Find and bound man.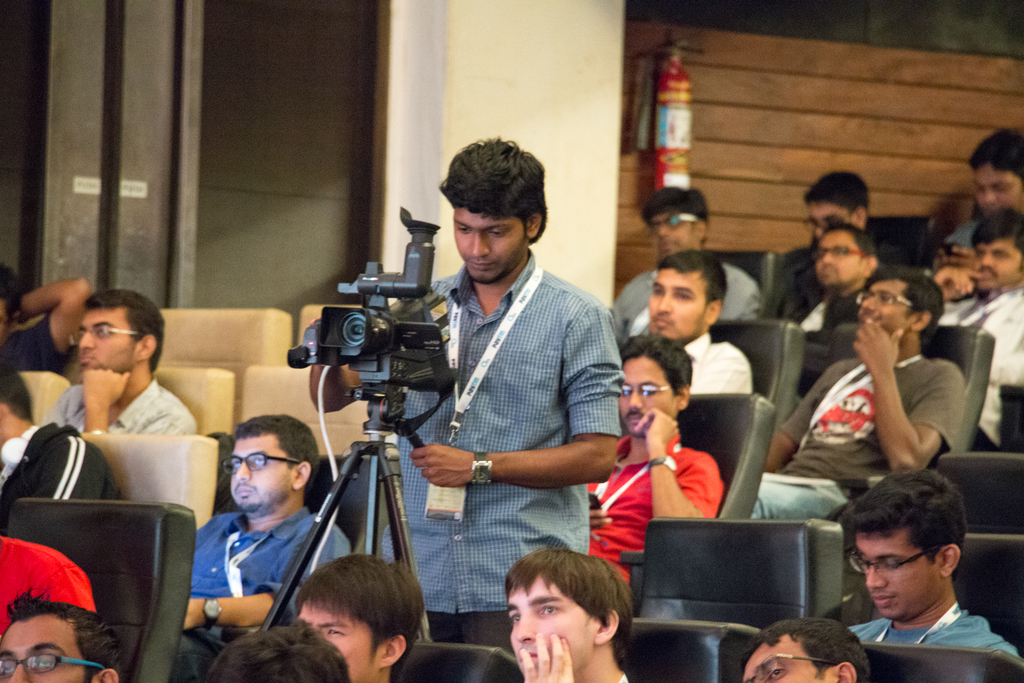
Bound: bbox(612, 186, 760, 336).
